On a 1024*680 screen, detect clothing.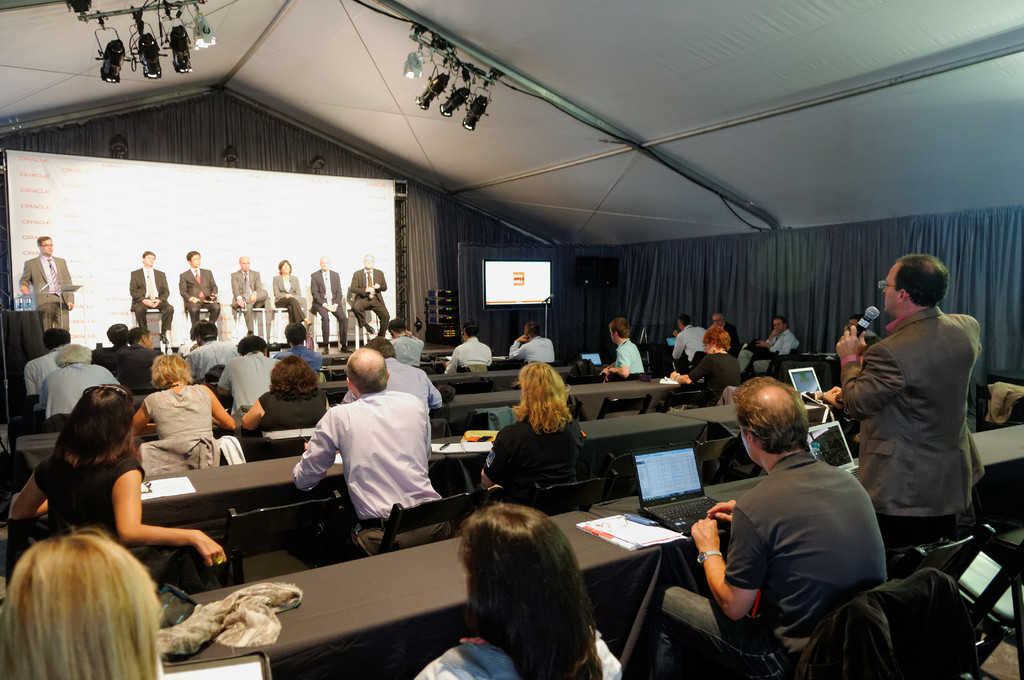
(179,334,240,376).
